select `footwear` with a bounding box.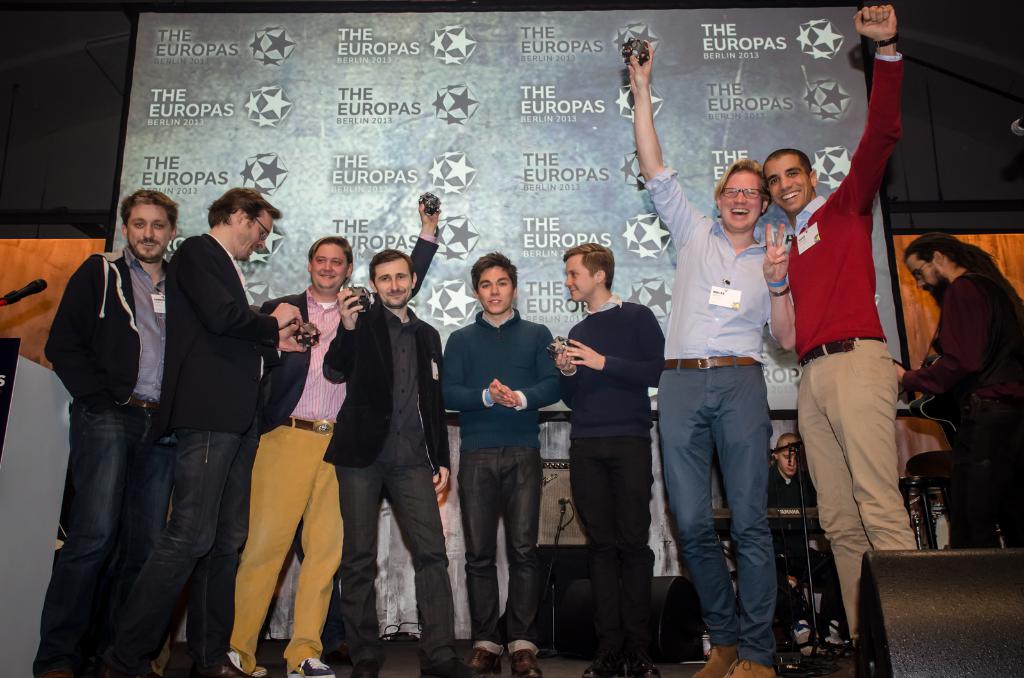
<bbox>420, 654, 482, 677</bbox>.
